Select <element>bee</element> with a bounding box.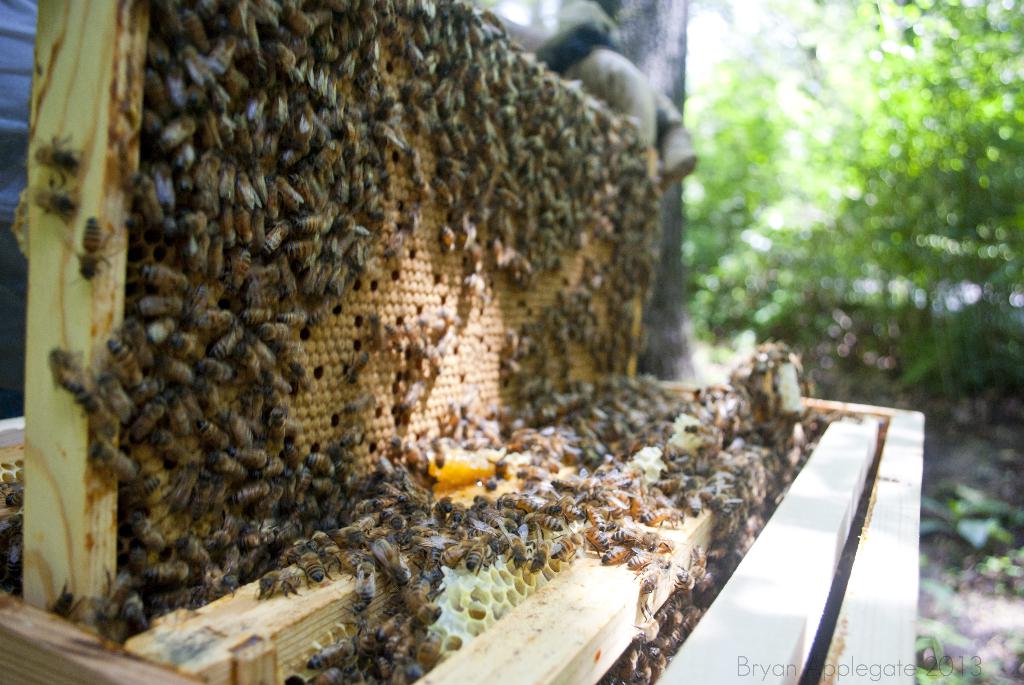
532/516/558/533.
